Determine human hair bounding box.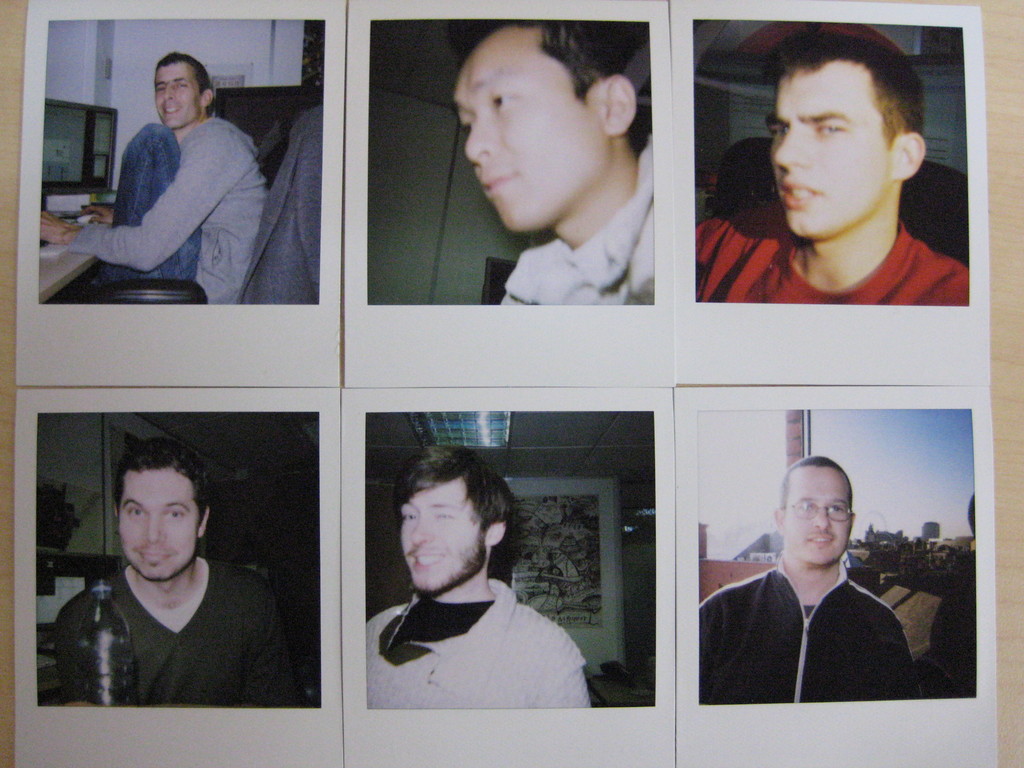
Determined: box=[778, 452, 851, 515].
